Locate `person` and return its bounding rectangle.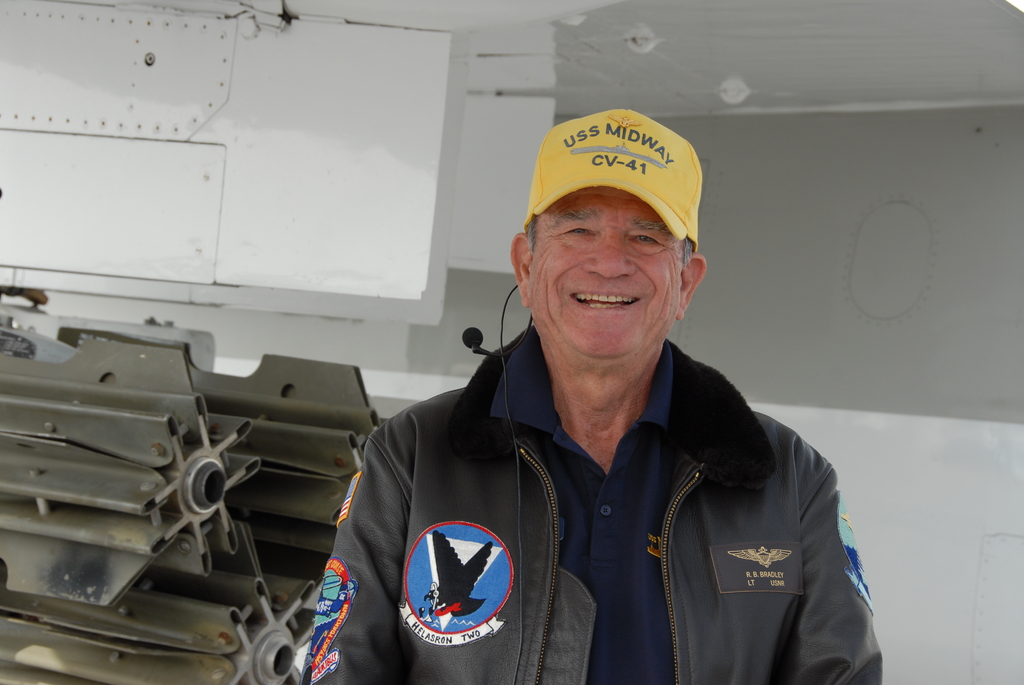
<bbox>345, 121, 877, 670</bbox>.
